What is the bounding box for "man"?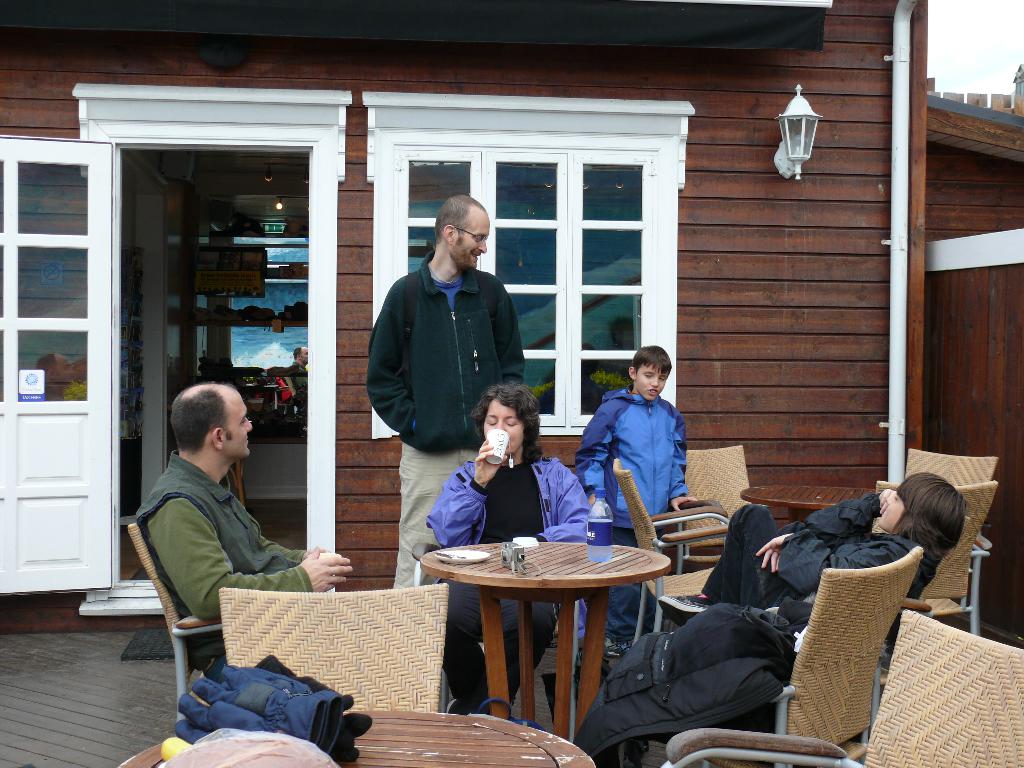
rect(564, 340, 710, 616).
